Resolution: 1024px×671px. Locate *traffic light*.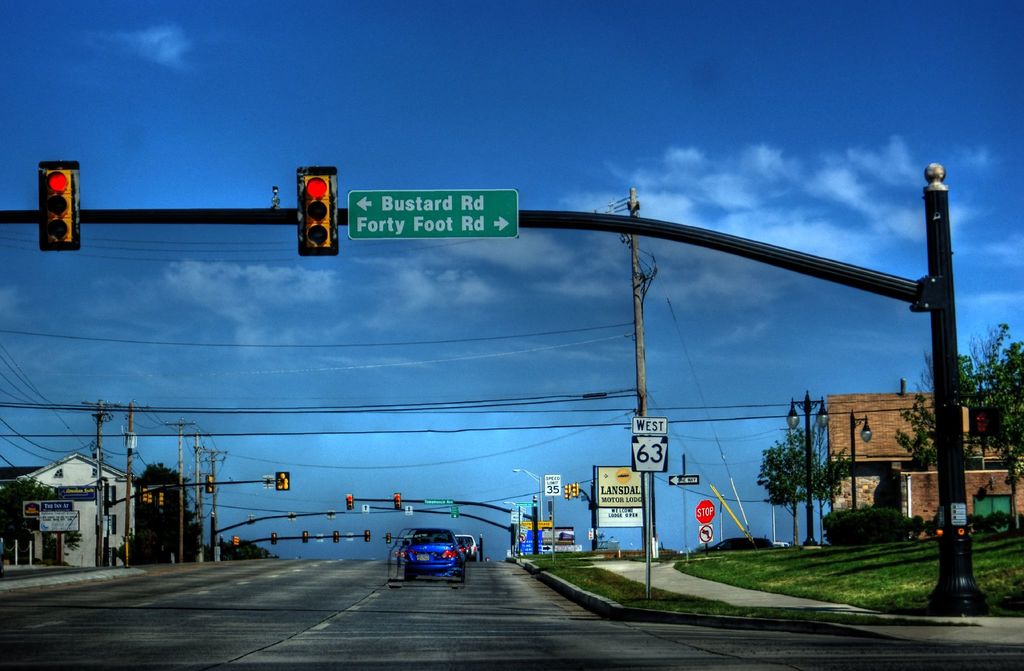
232, 534, 236, 545.
